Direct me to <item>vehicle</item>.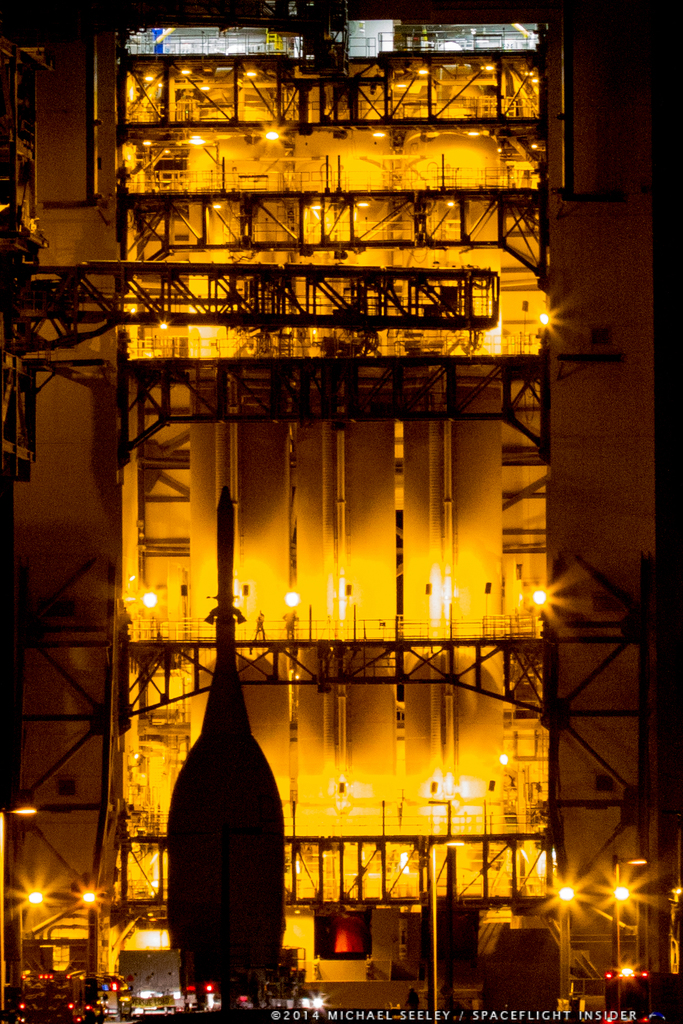
Direction: 88:1002:103:1023.
